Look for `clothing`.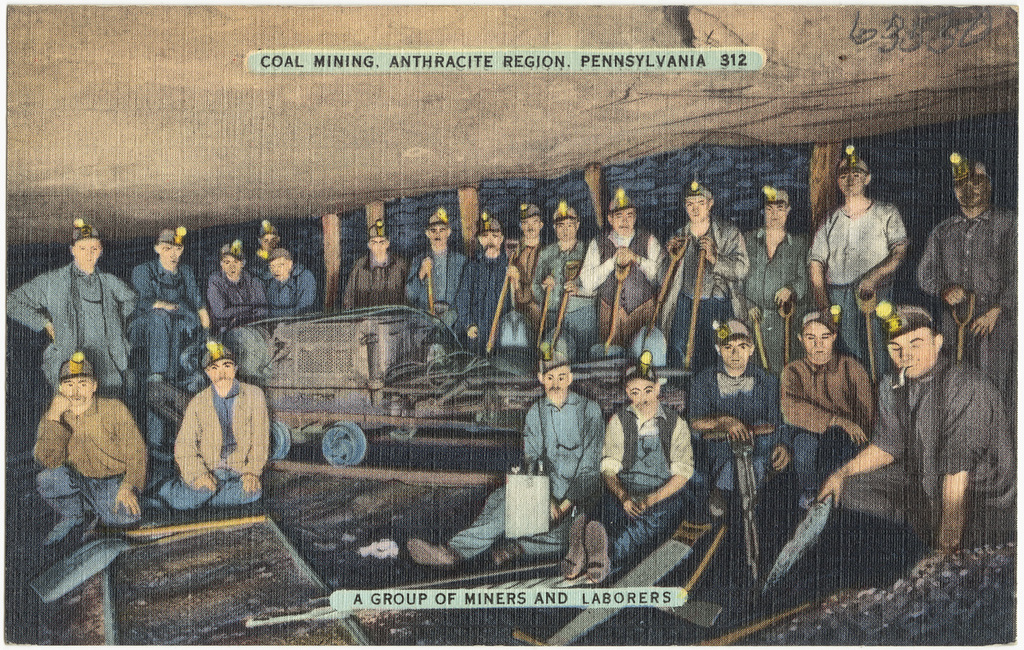
Found: rect(206, 268, 256, 345).
